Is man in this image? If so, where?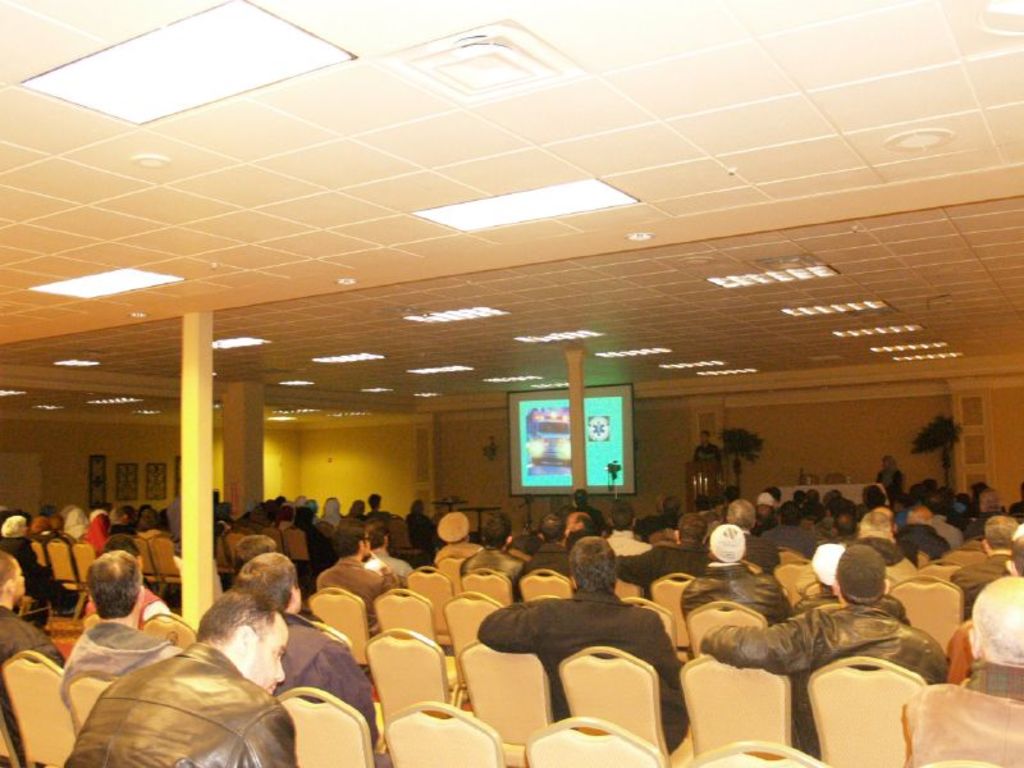
Yes, at region(109, 506, 136, 535).
